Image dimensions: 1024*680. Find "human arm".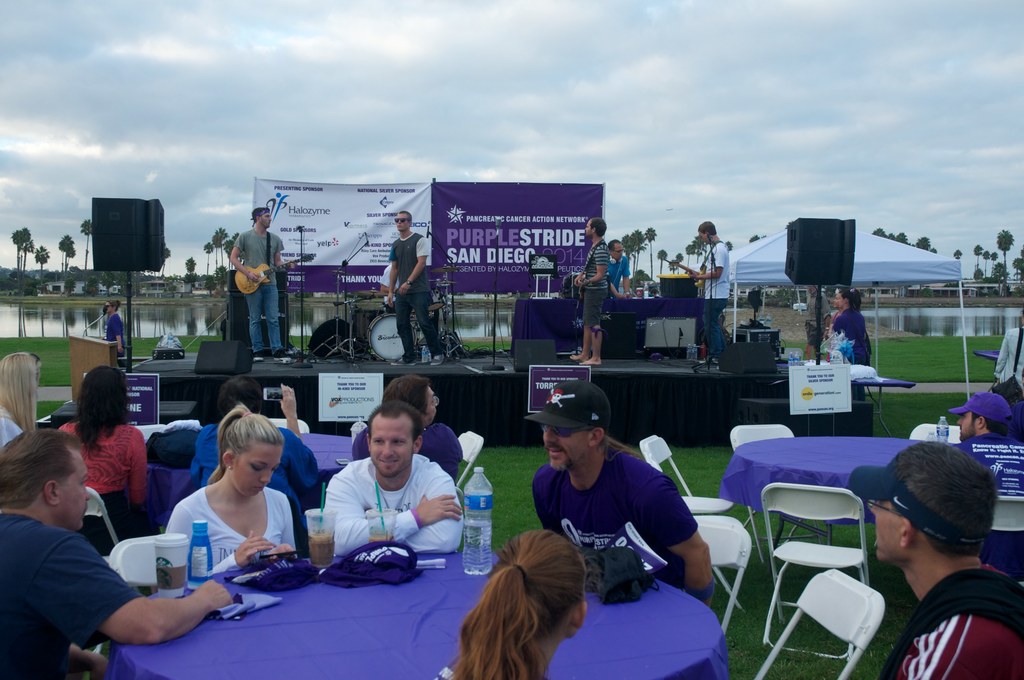
detection(609, 277, 622, 298).
